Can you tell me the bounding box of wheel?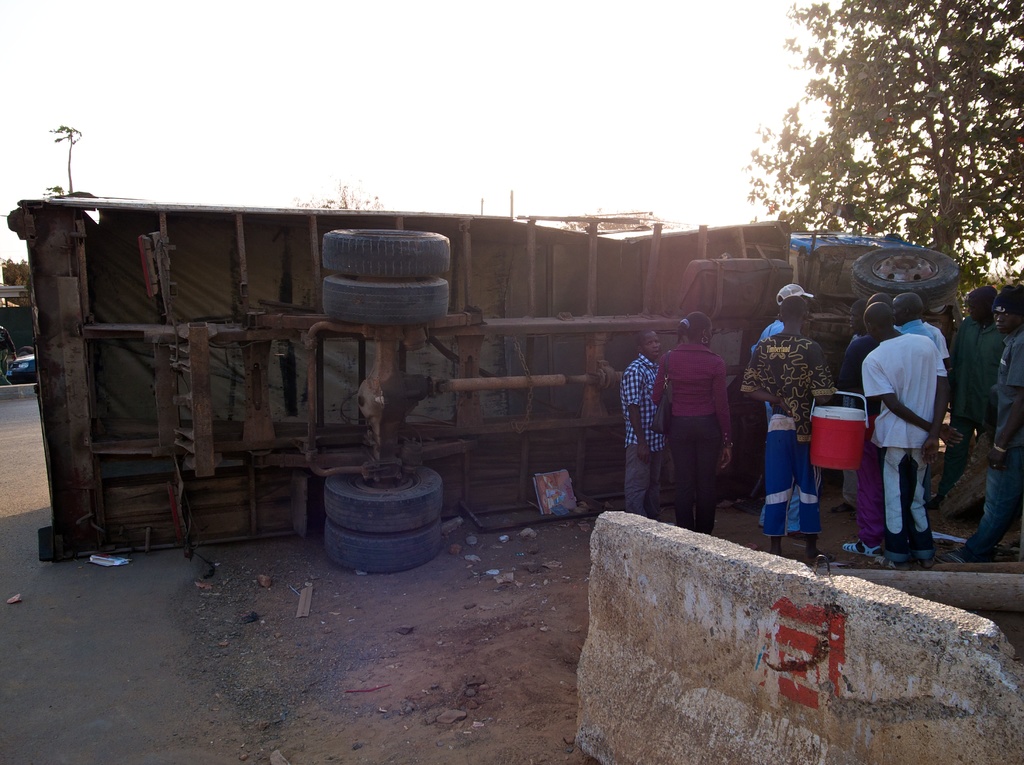
{"x1": 322, "y1": 463, "x2": 444, "y2": 536}.
